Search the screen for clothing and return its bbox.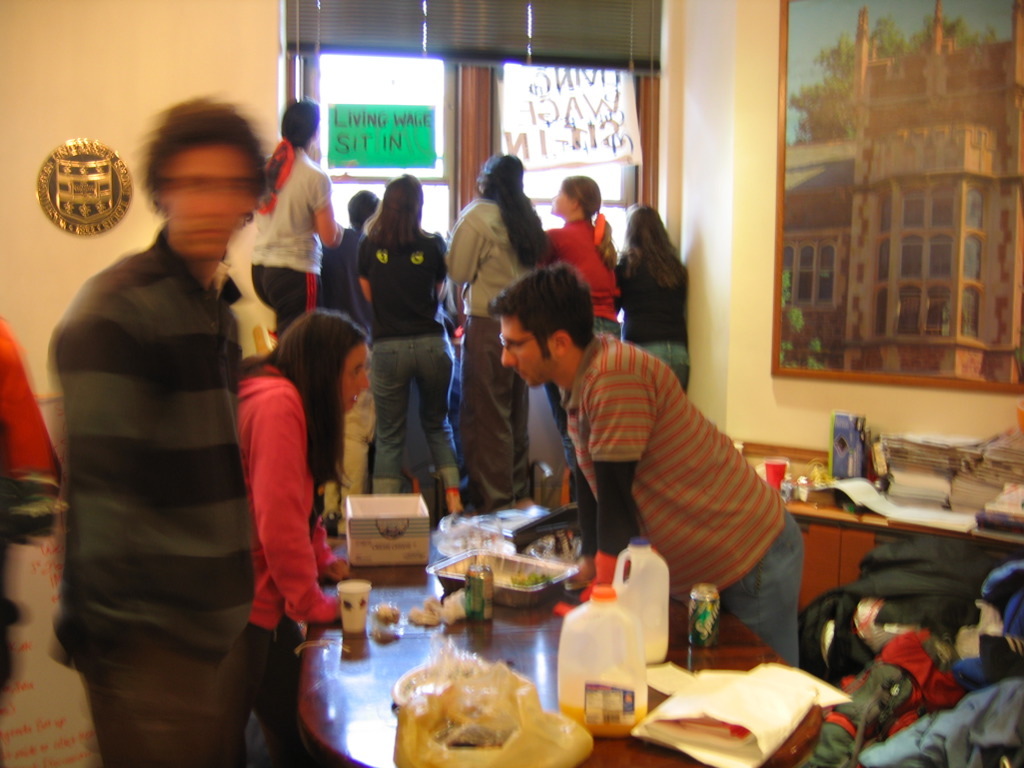
Found: (x1=250, y1=140, x2=329, y2=334).
